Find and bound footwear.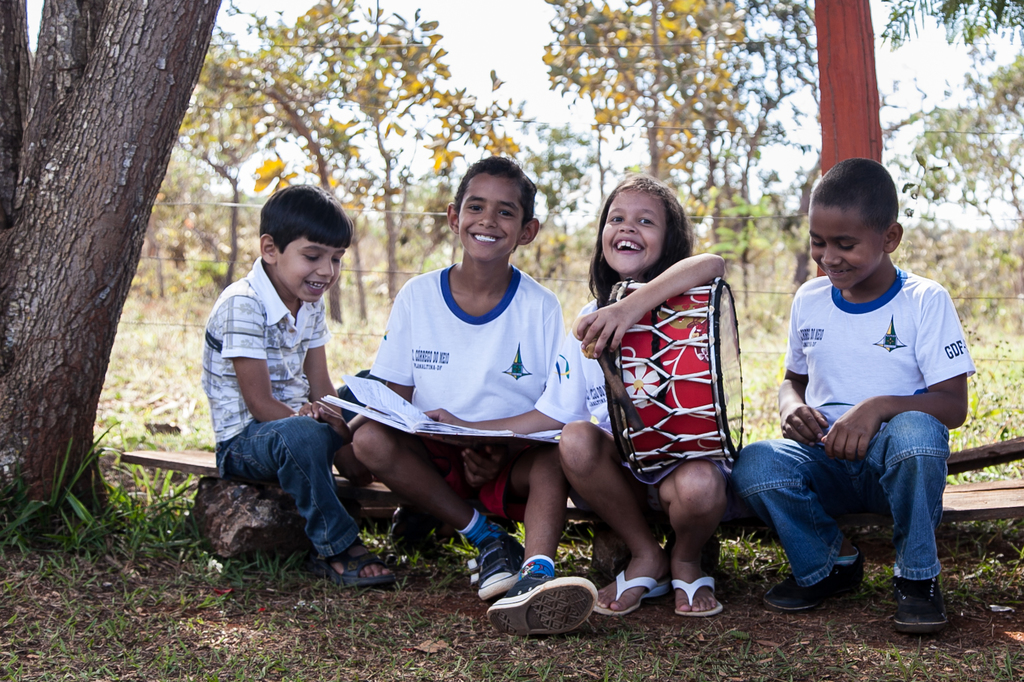
Bound: [760, 552, 865, 615].
